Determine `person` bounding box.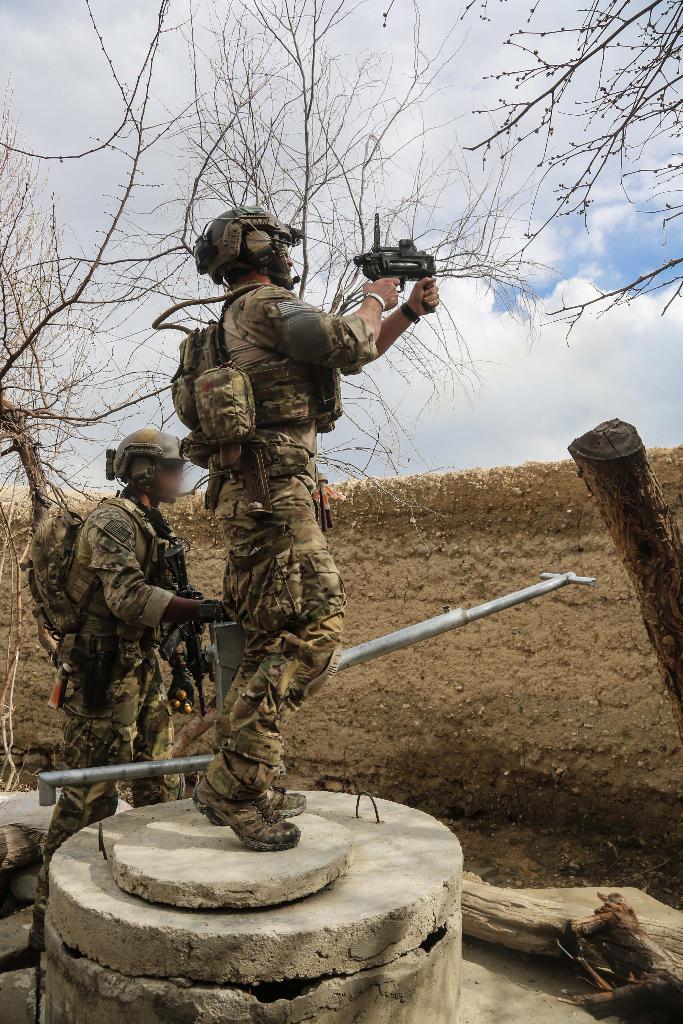
Determined: <box>163,195,440,851</box>.
